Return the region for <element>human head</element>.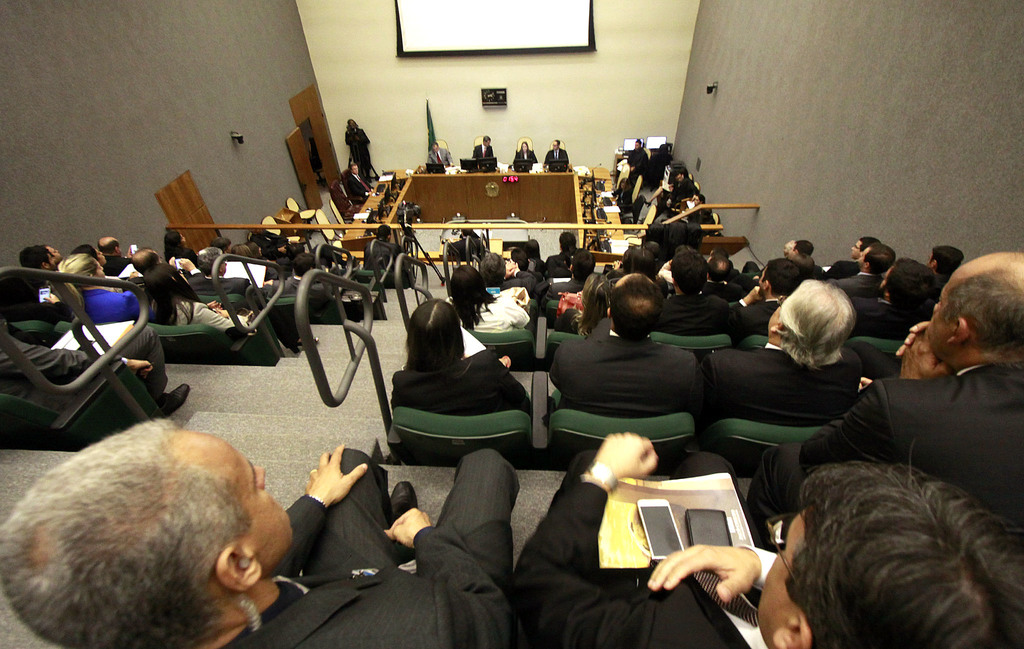
(x1=477, y1=252, x2=506, y2=289).
